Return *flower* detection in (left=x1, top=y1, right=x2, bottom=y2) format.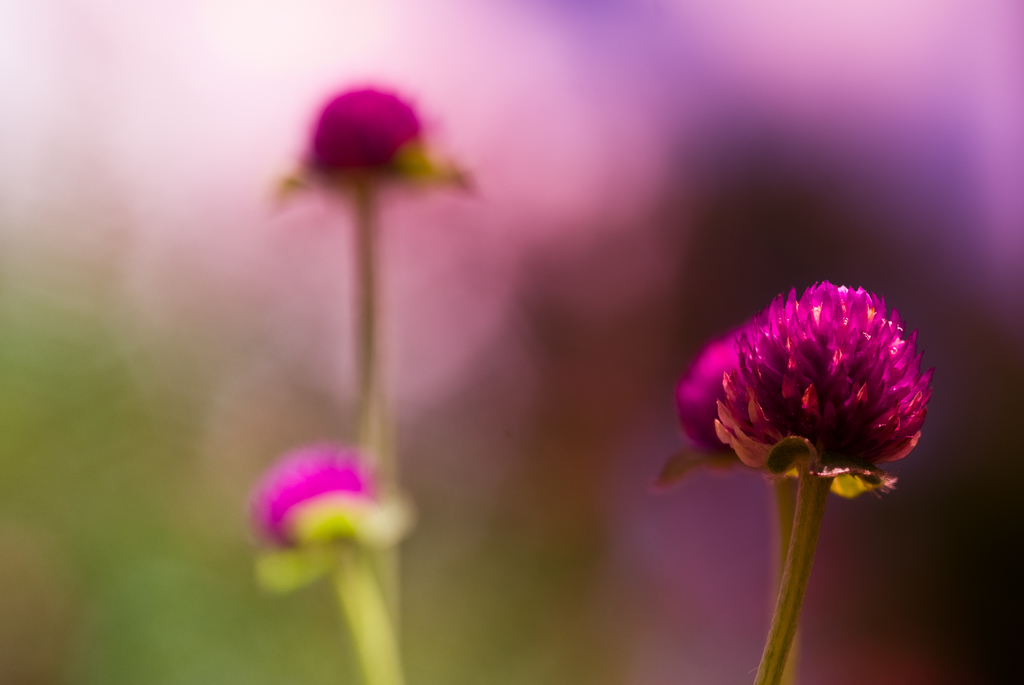
(left=303, top=80, right=440, bottom=178).
